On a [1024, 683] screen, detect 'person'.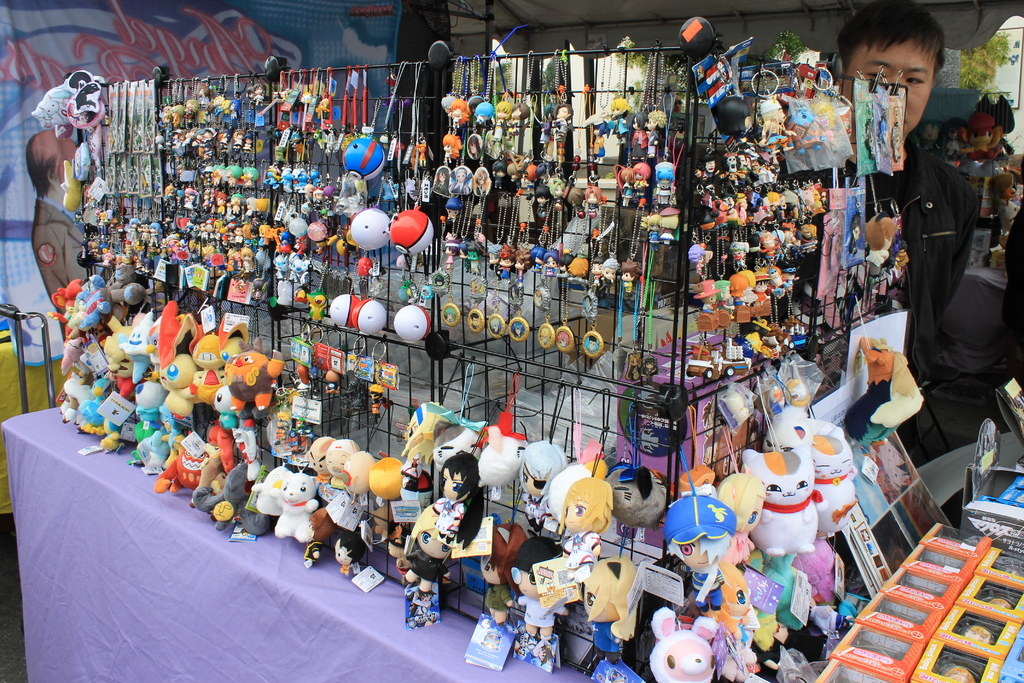
202 167 212 187.
